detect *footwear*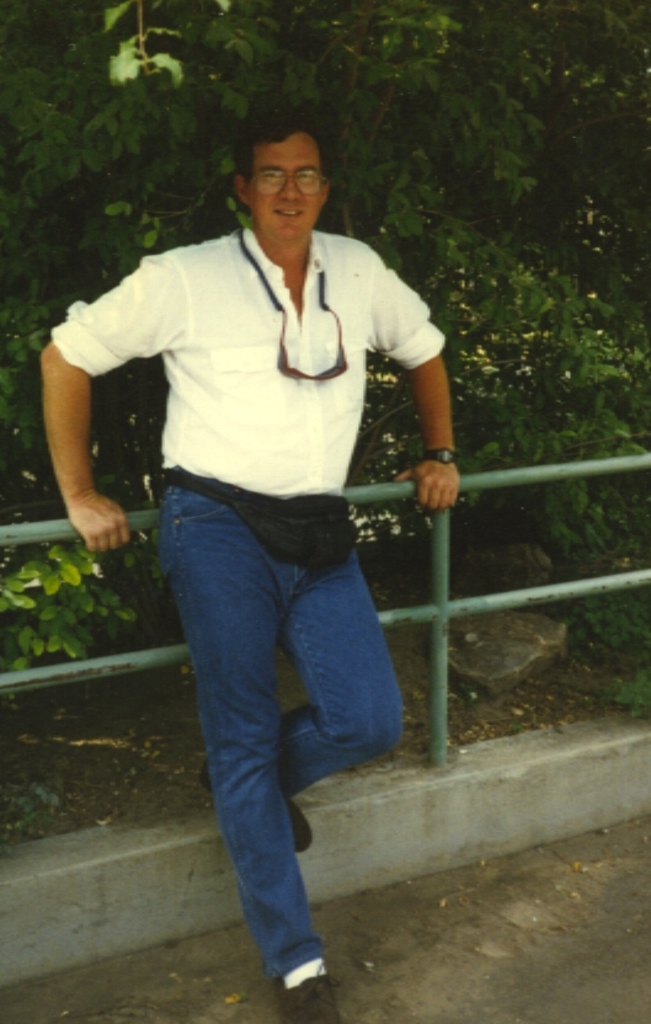
[left=193, top=745, right=319, bottom=863]
